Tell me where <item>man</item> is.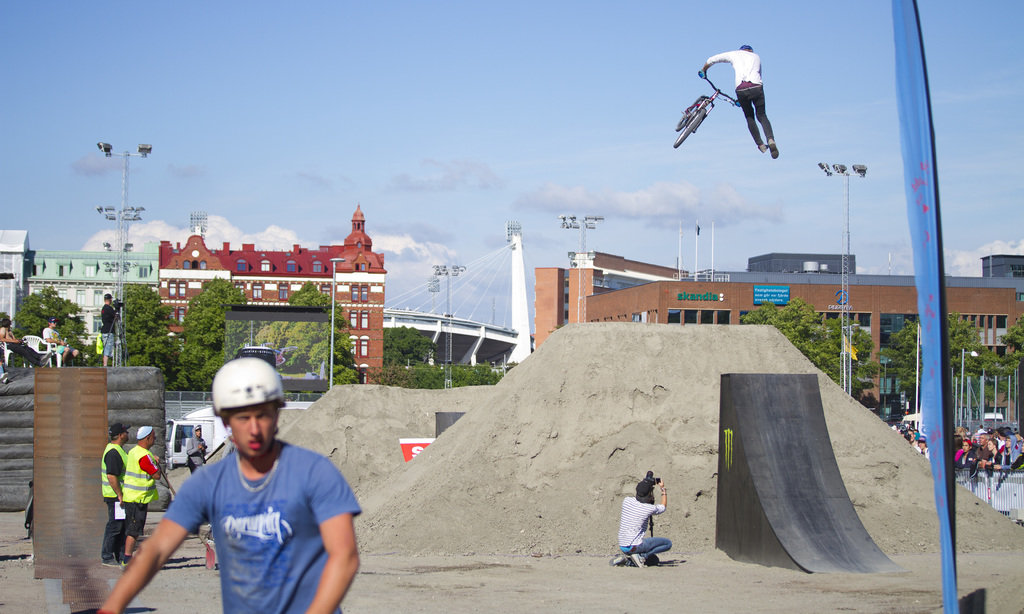
<item>man</item> is at BBox(965, 429, 972, 436).
